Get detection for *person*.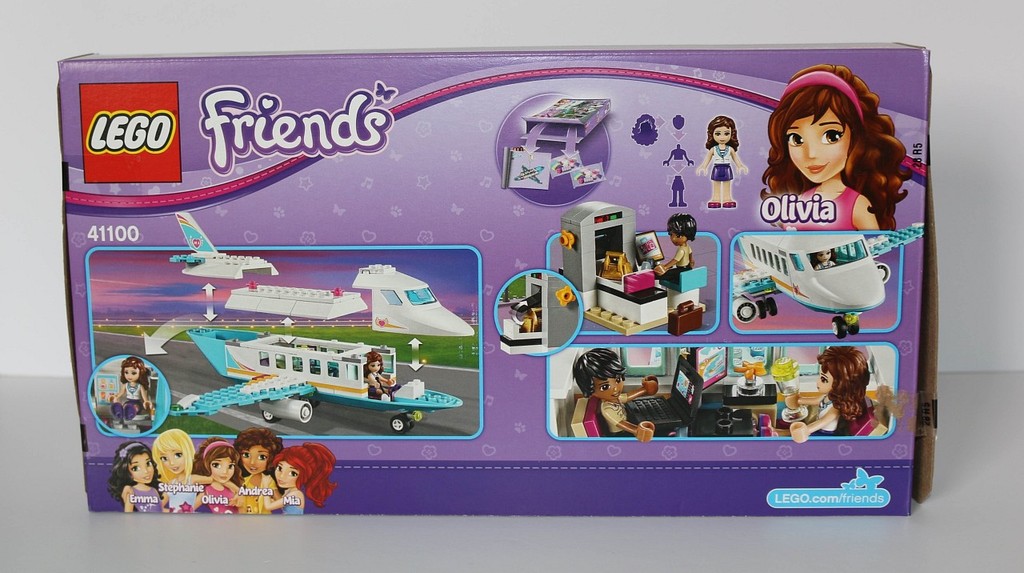
Detection: x1=107 y1=350 x2=158 y2=424.
